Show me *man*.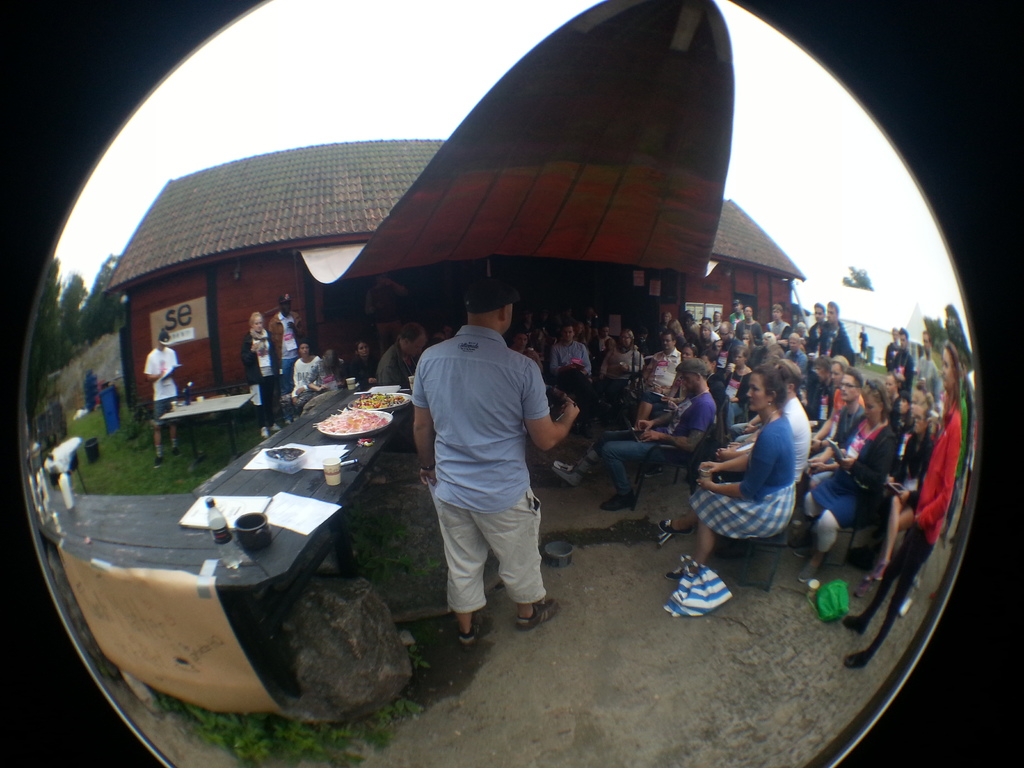
*man* is here: box=[266, 294, 304, 423].
